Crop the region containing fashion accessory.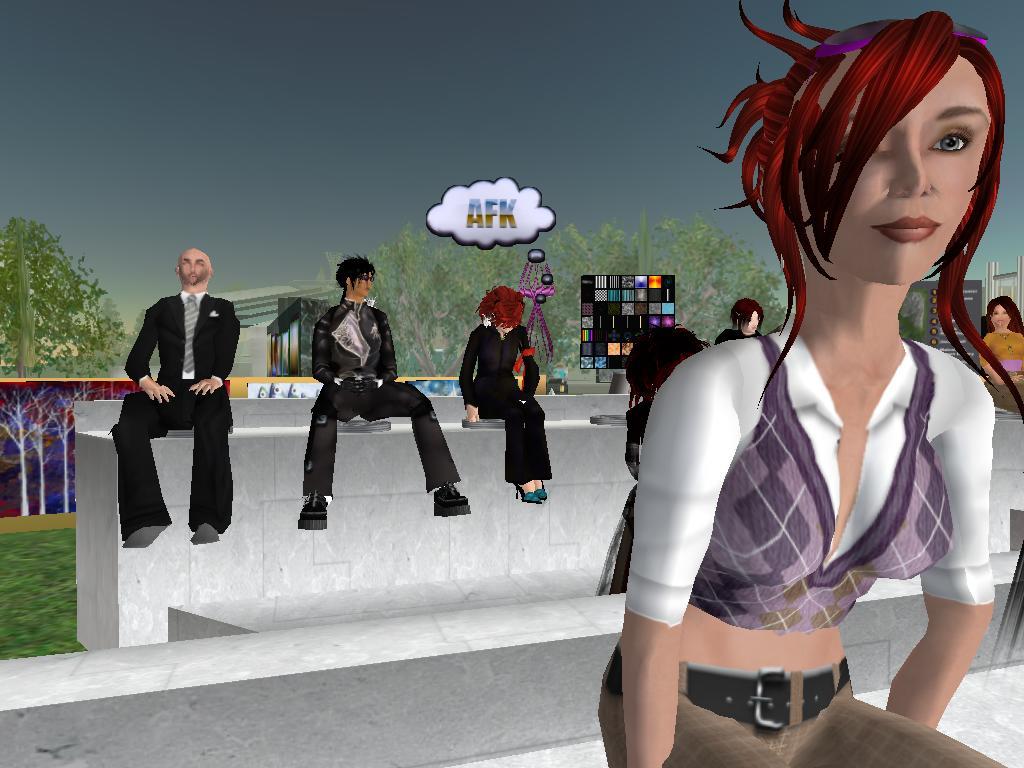
Crop region: {"x1": 600, "y1": 645, "x2": 853, "y2": 730}.
